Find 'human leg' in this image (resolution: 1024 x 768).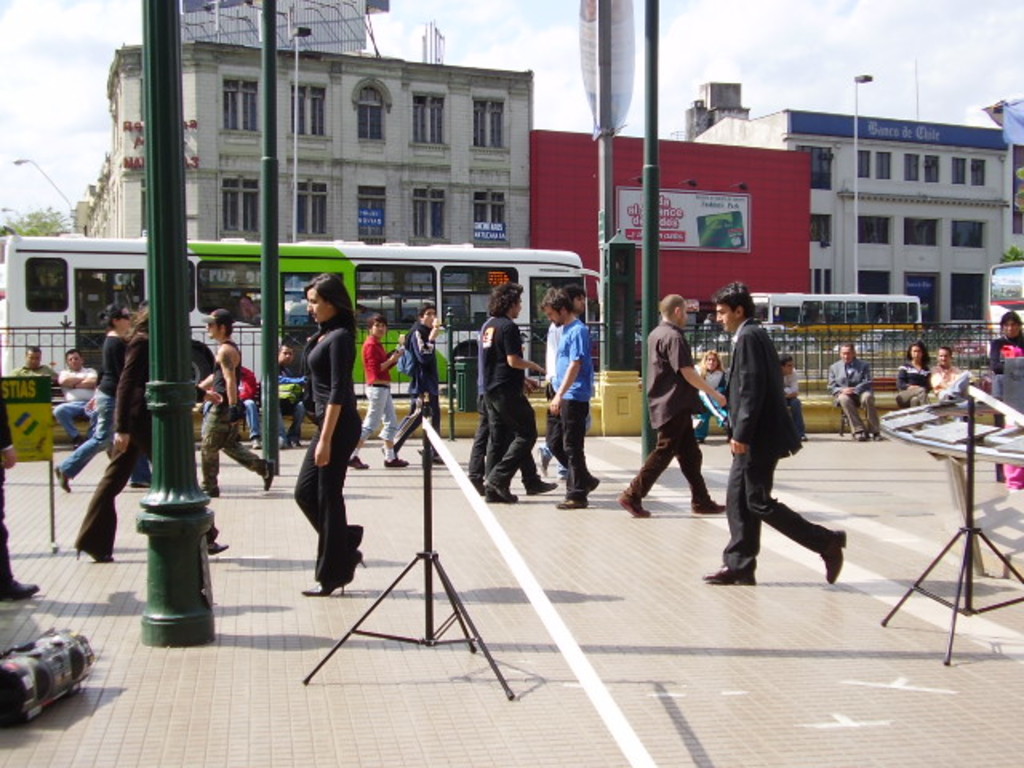
(x1=557, y1=403, x2=586, y2=504).
